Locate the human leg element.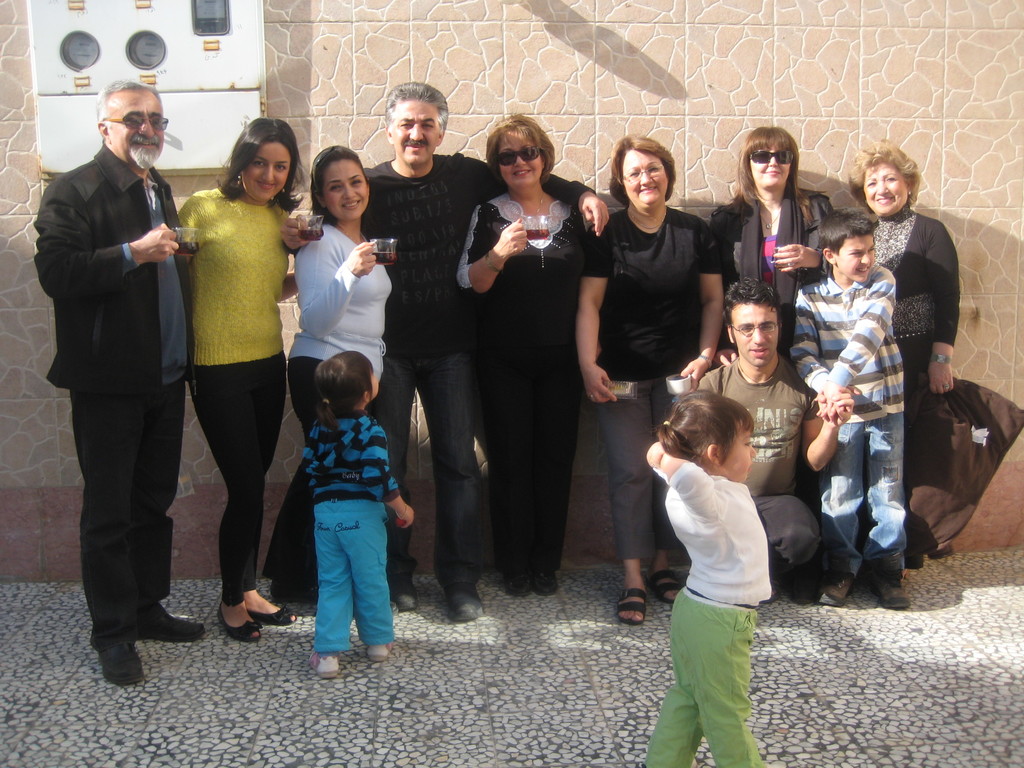
Element bbox: <bbox>420, 355, 473, 617</bbox>.
